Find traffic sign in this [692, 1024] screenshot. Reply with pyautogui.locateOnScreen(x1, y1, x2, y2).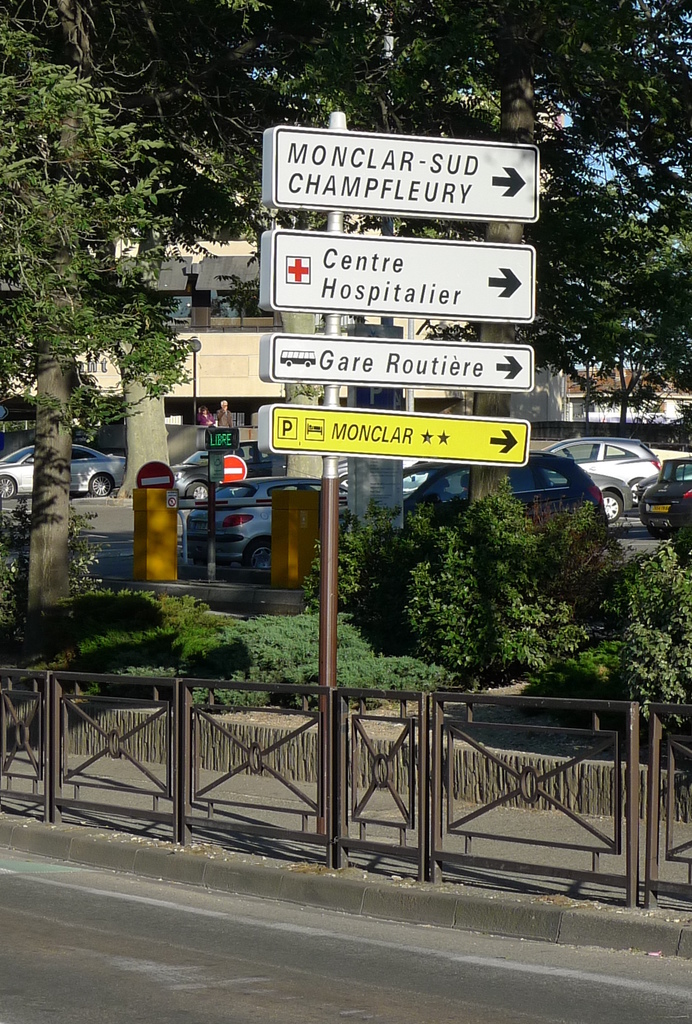
pyautogui.locateOnScreen(138, 456, 179, 488).
